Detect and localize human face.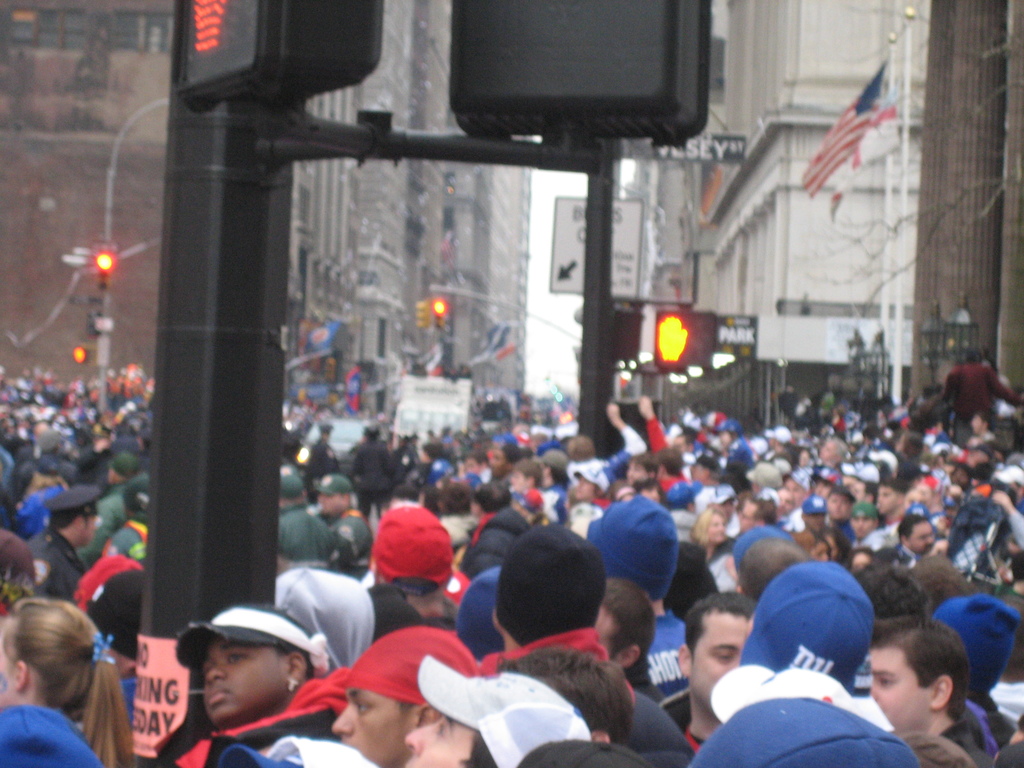
Localized at 739/499/762/529.
